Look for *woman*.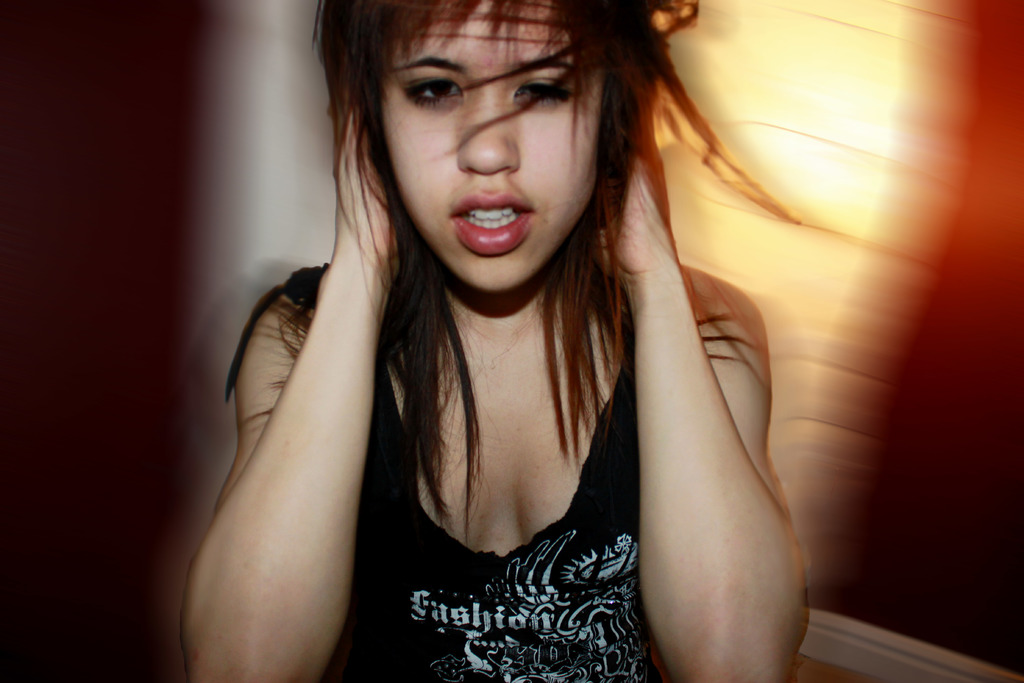
Found: 172, 0, 815, 682.
